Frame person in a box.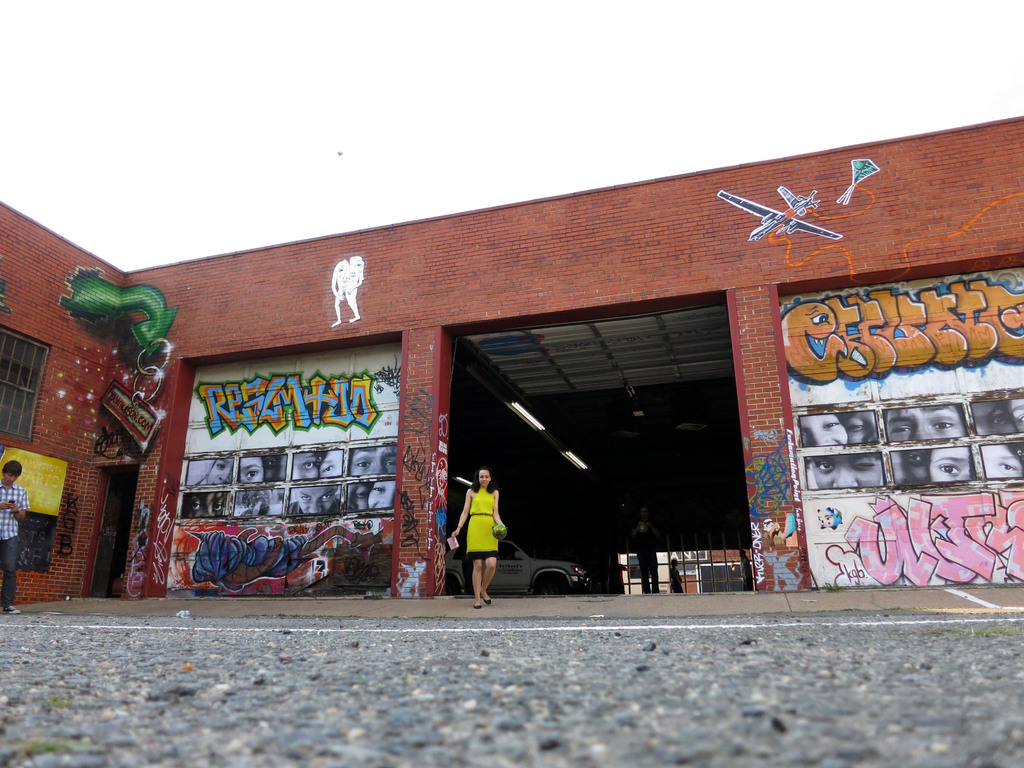
<box>454,452,513,596</box>.
